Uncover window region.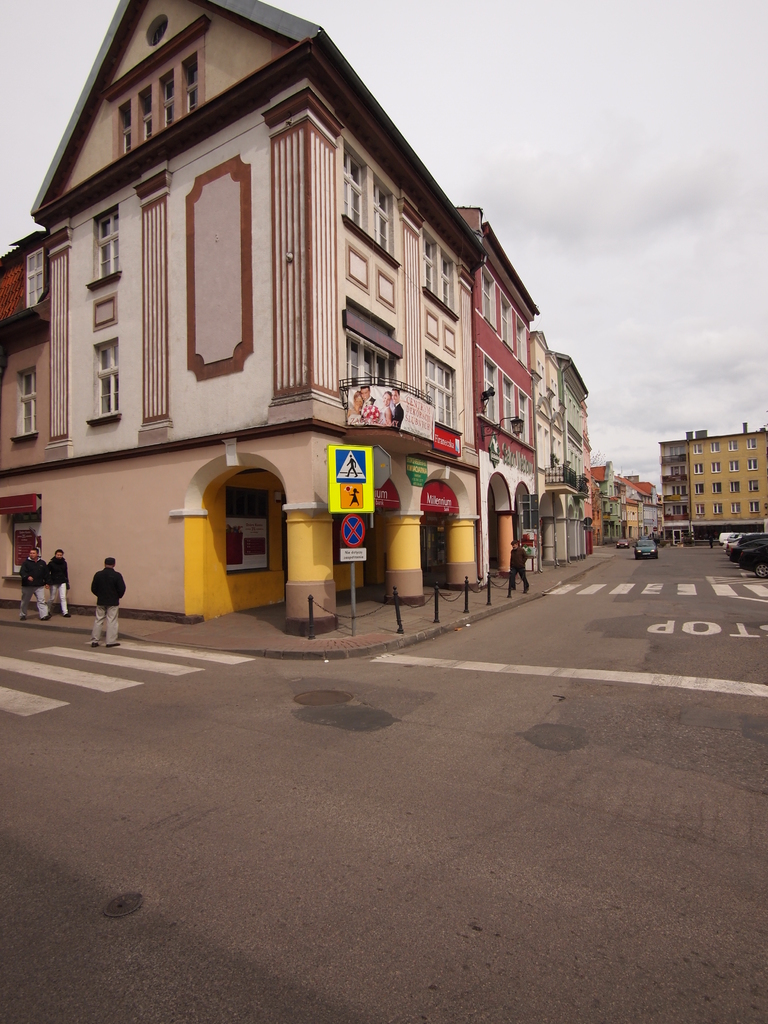
Uncovered: bbox=[694, 503, 701, 514].
